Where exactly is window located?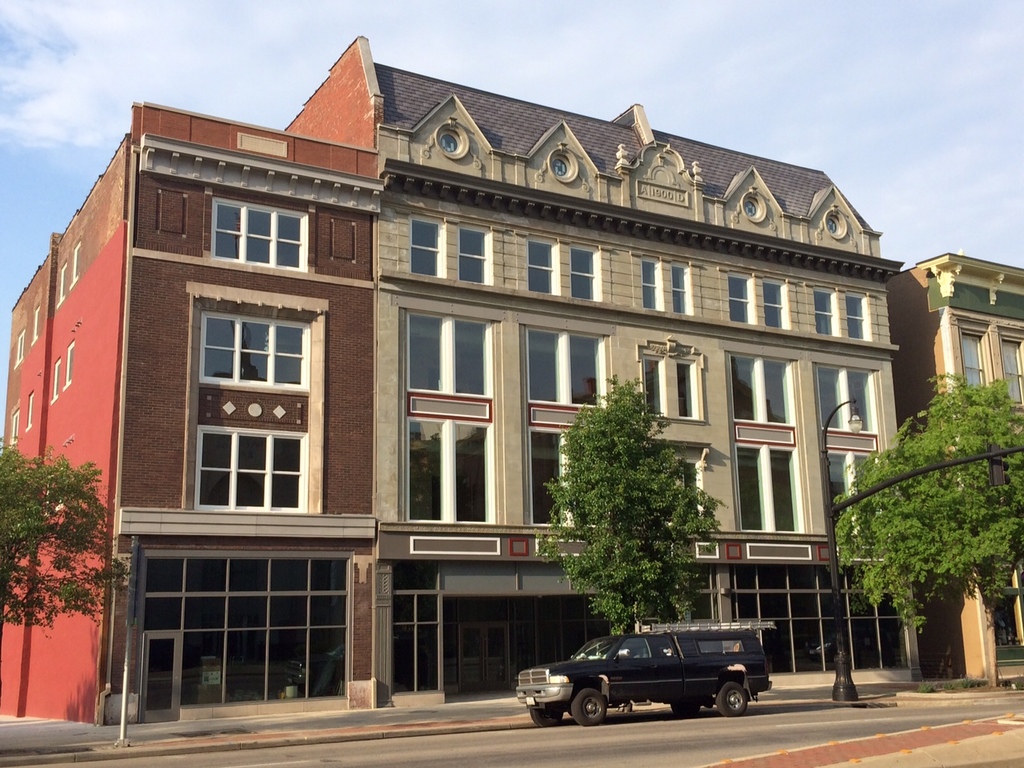
Its bounding box is box=[673, 269, 692, 319].
